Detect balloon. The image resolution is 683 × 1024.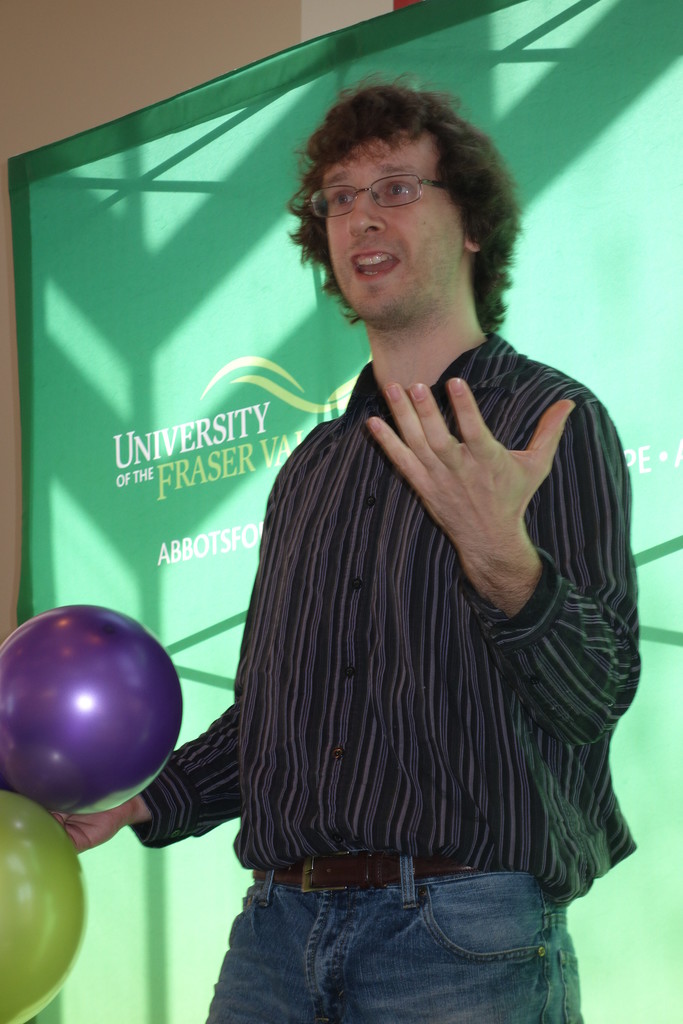
box(0, 600, 183, 814).
